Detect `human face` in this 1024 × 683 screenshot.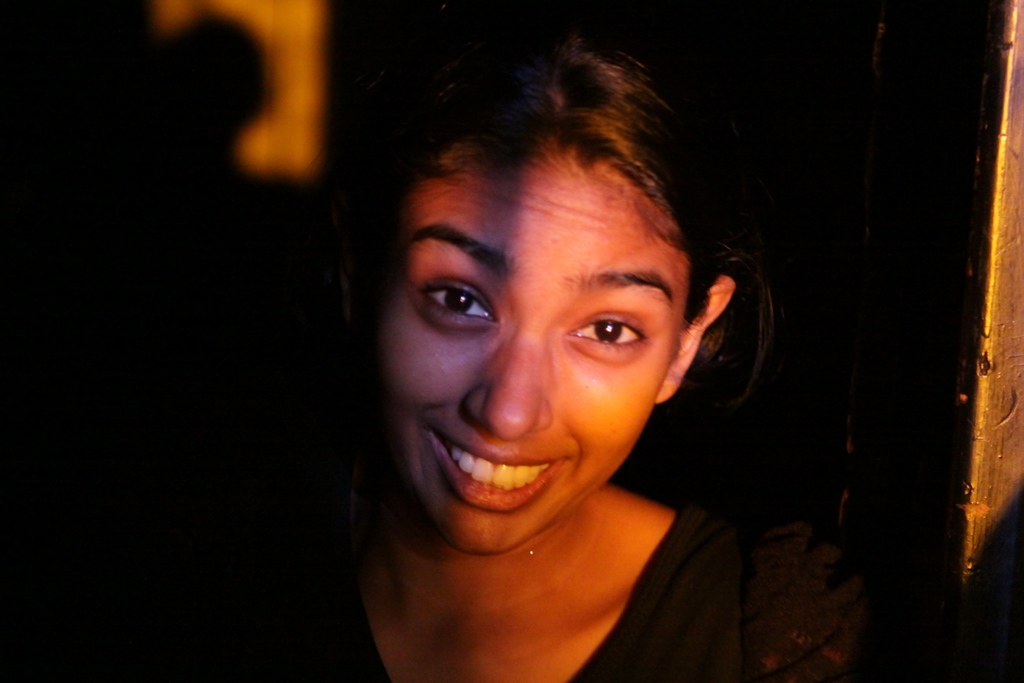
Detection: [x1=364, y1=91, x2=702, y2=548].
